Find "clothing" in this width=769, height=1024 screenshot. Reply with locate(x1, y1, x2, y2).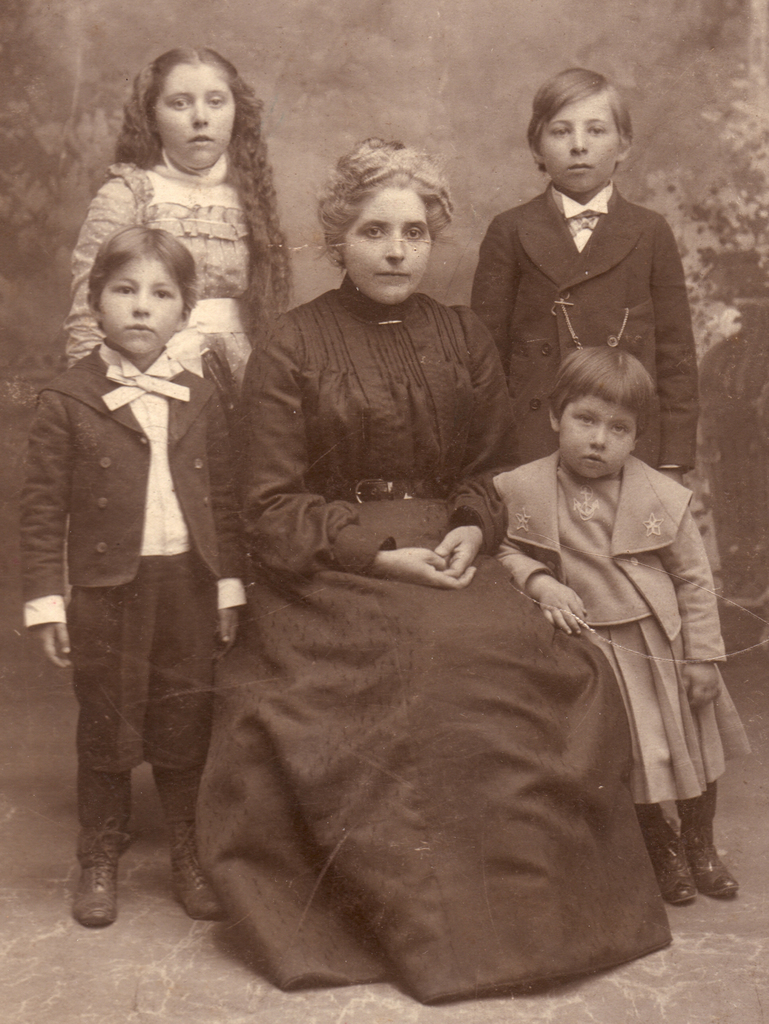
locate(185, 290, 683, 1002).
